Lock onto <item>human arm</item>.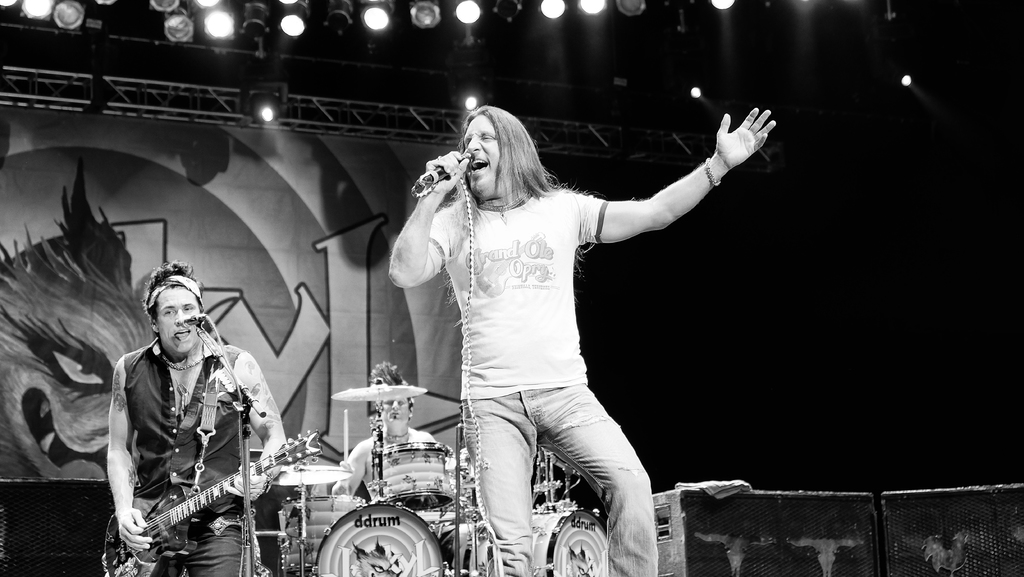
Locked: <bbox>385, 140, 445, 288</bbox>.
